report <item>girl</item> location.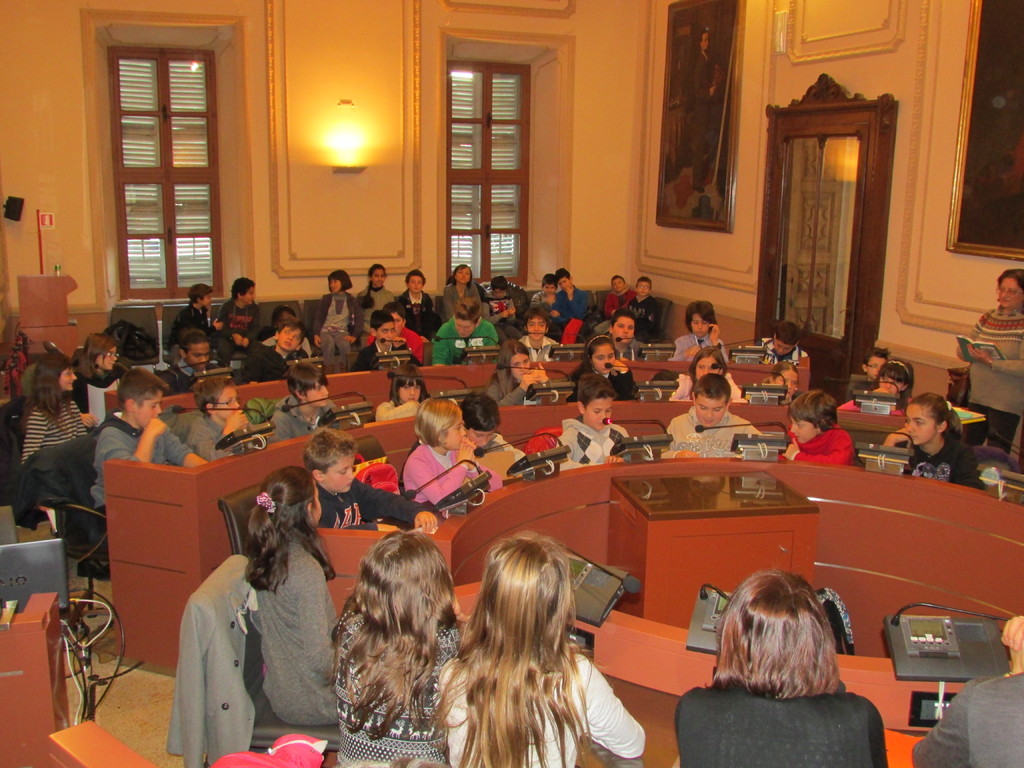
Report: [left=440, top=255, right=479, bottom=317].
